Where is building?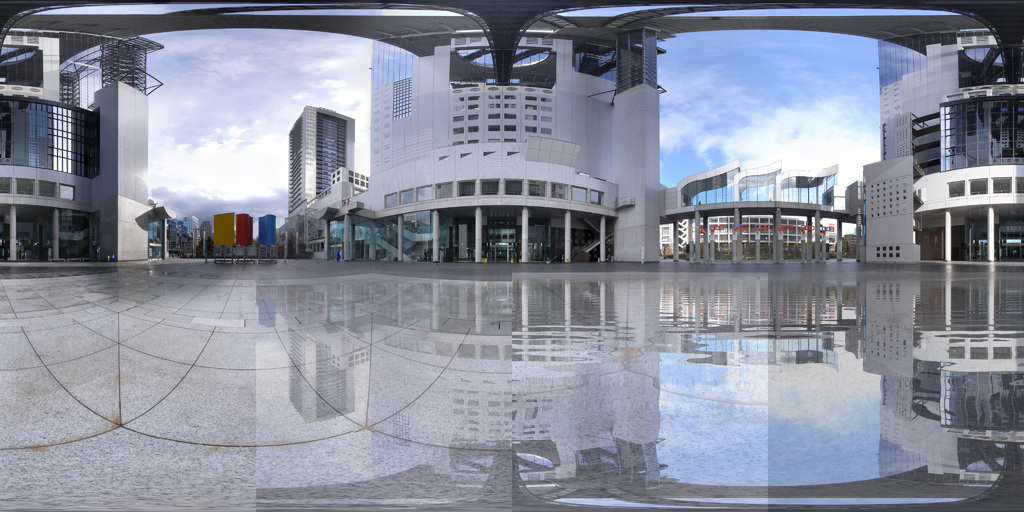
{"x1": 868, "y1": 22, "x2": 1023, "y2": 265}.
